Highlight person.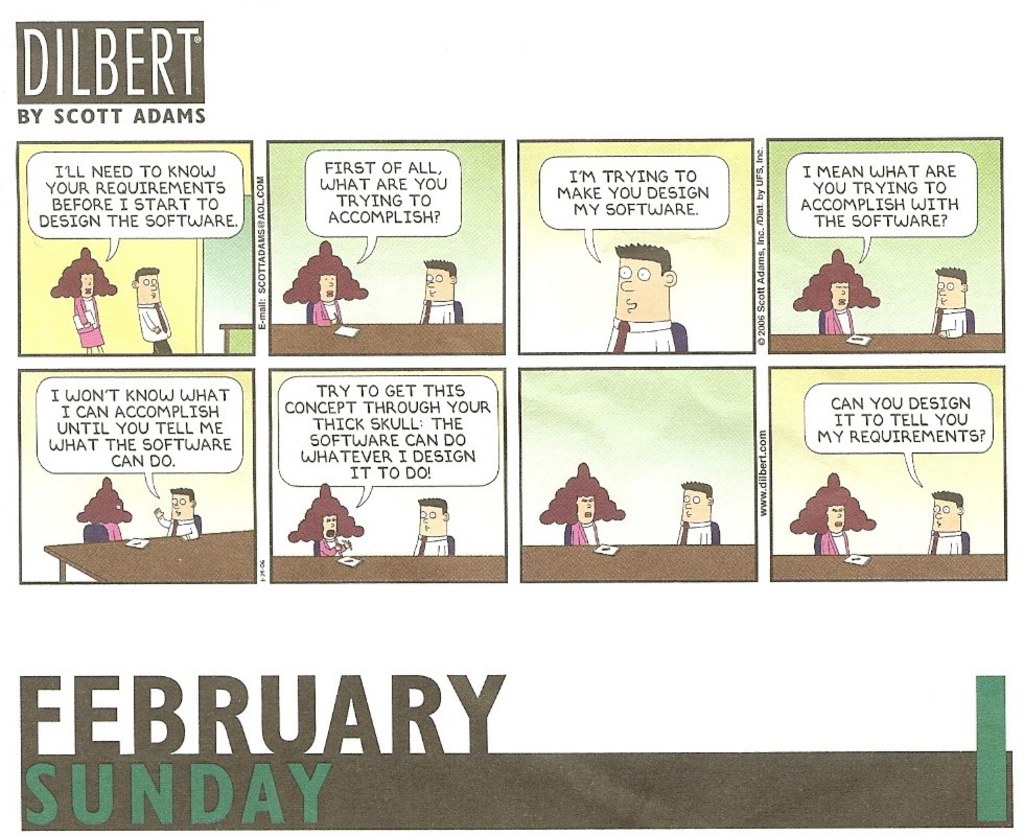
Highlighted region: detection(132, 264, 172, 353).
